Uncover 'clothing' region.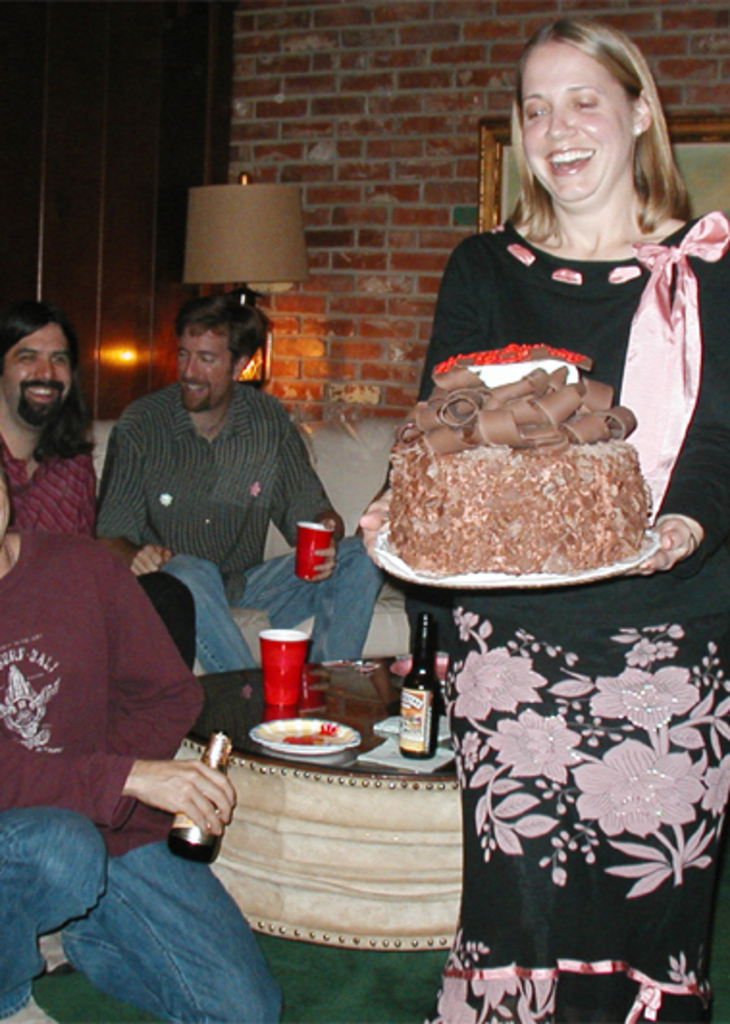
Uncovered: l=0, t=529, r=291, b=1022.
